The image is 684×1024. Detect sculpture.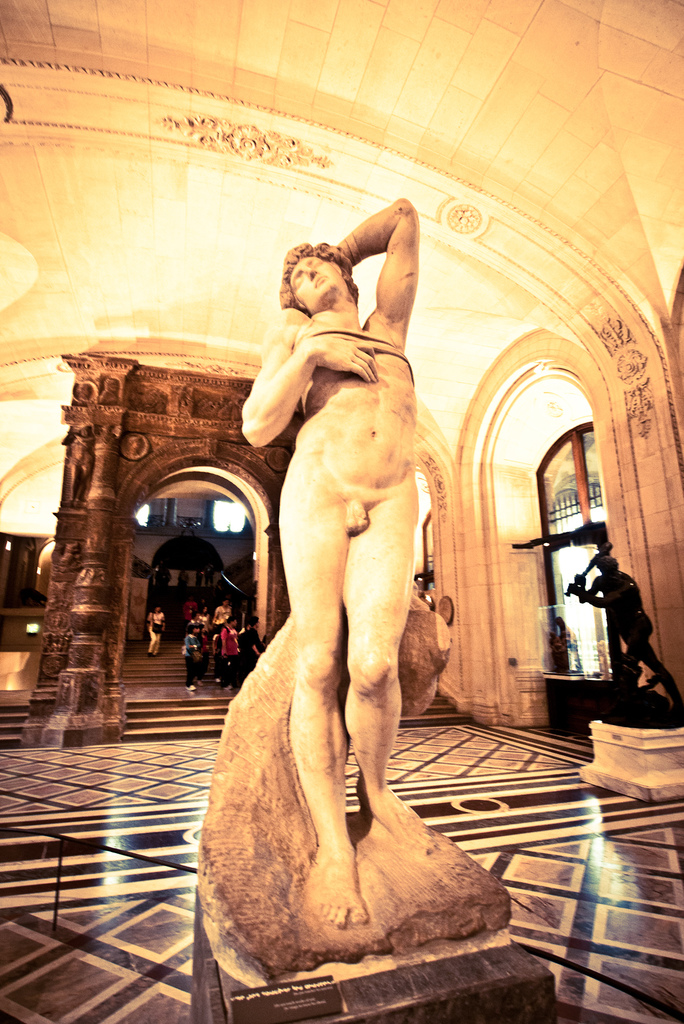
Detection: [x1=215, y1=153, x2=509, y2=1002].
